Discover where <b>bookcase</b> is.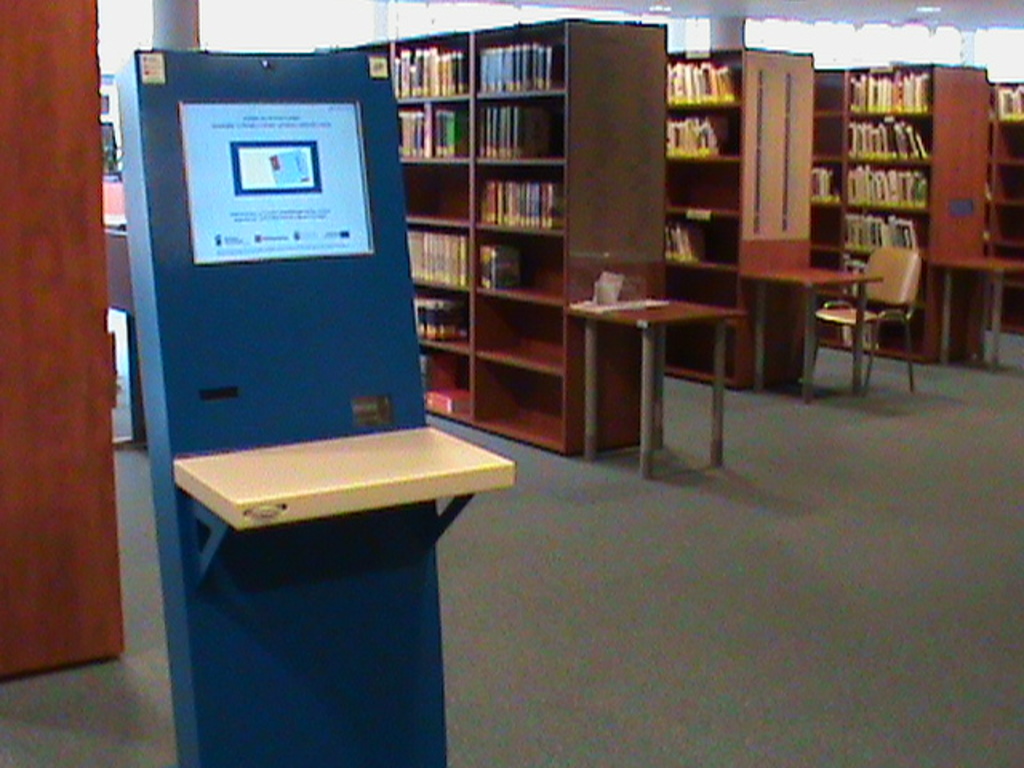
Discovered at (x1=821, y1=58, x2=978, y2=310).
